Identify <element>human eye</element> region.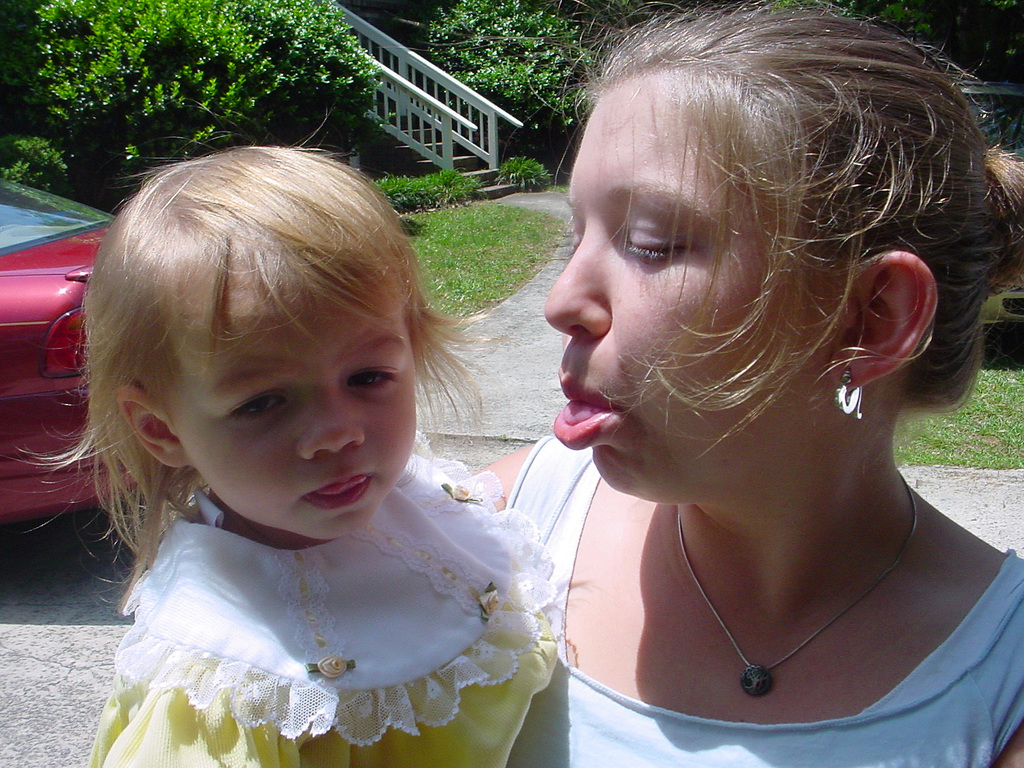
Region: (left=196, top=379, right=289, bottom=456).
